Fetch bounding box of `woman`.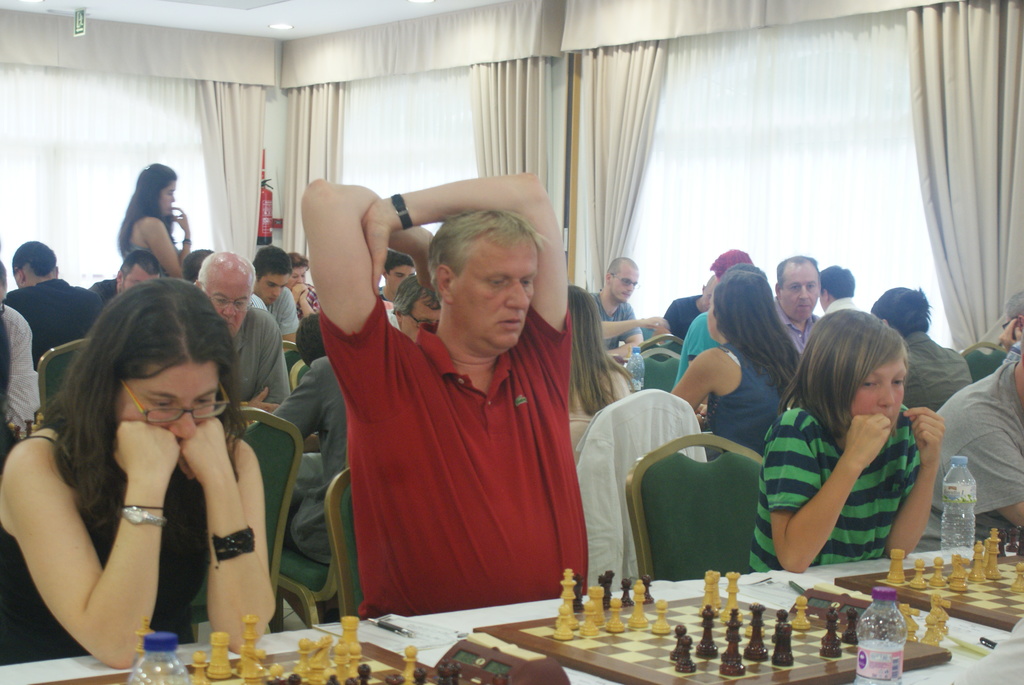
Bbox: [left=113, top=163, right=195, bottom=278].
